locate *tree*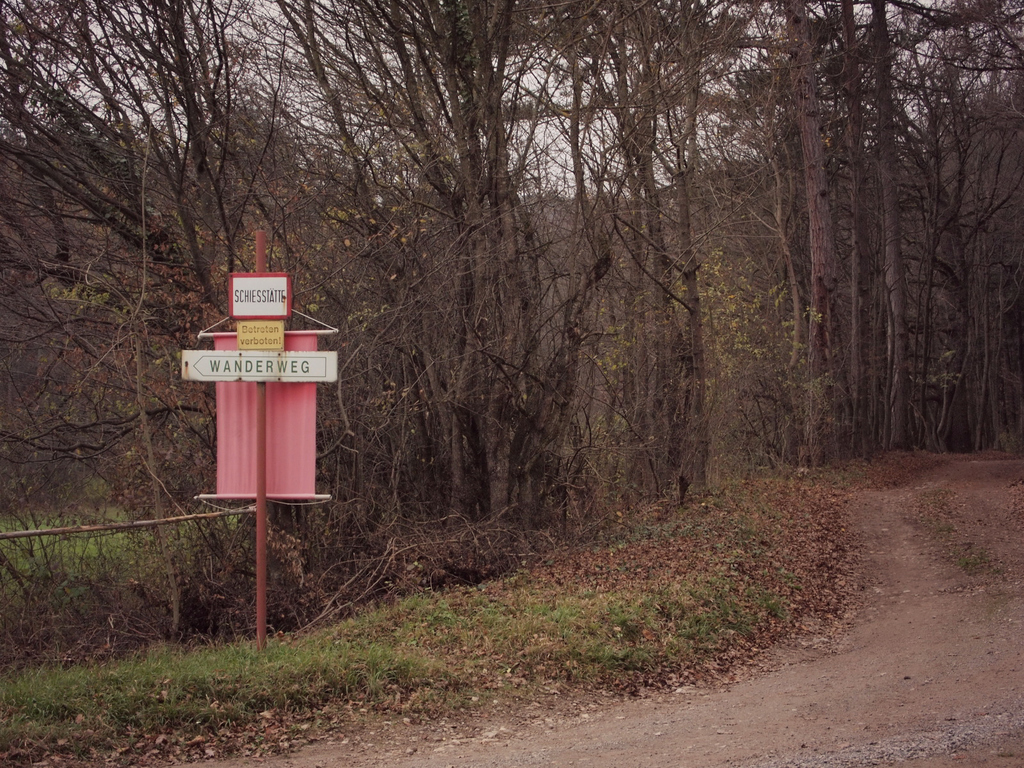
x1=0, y1=0, x2=422, y2=539
